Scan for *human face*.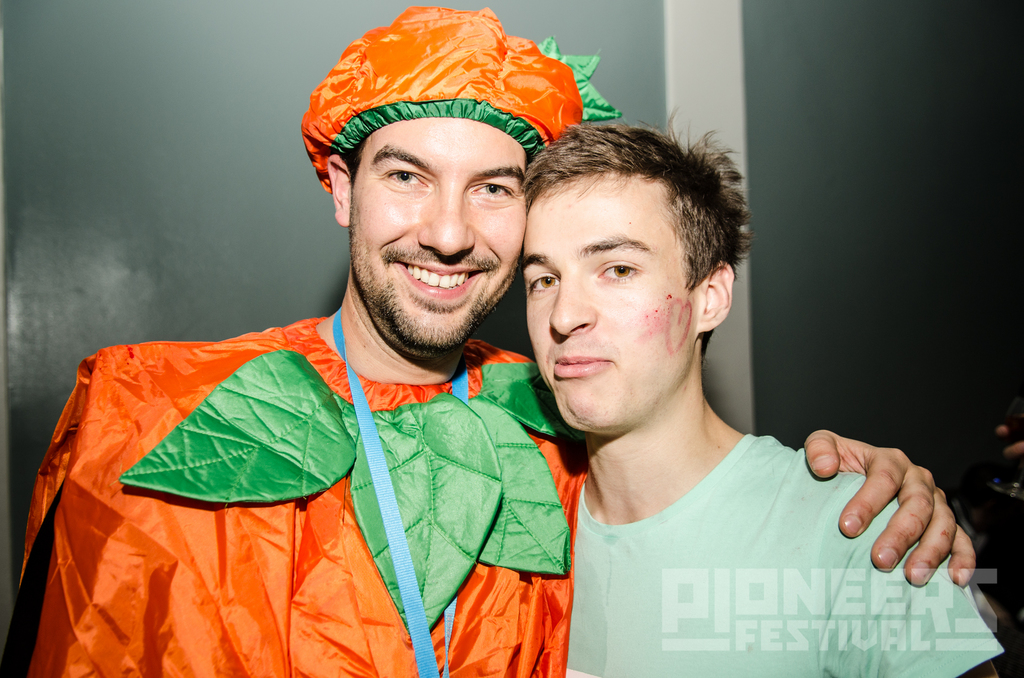
Scan result: (527,166,705,418).
